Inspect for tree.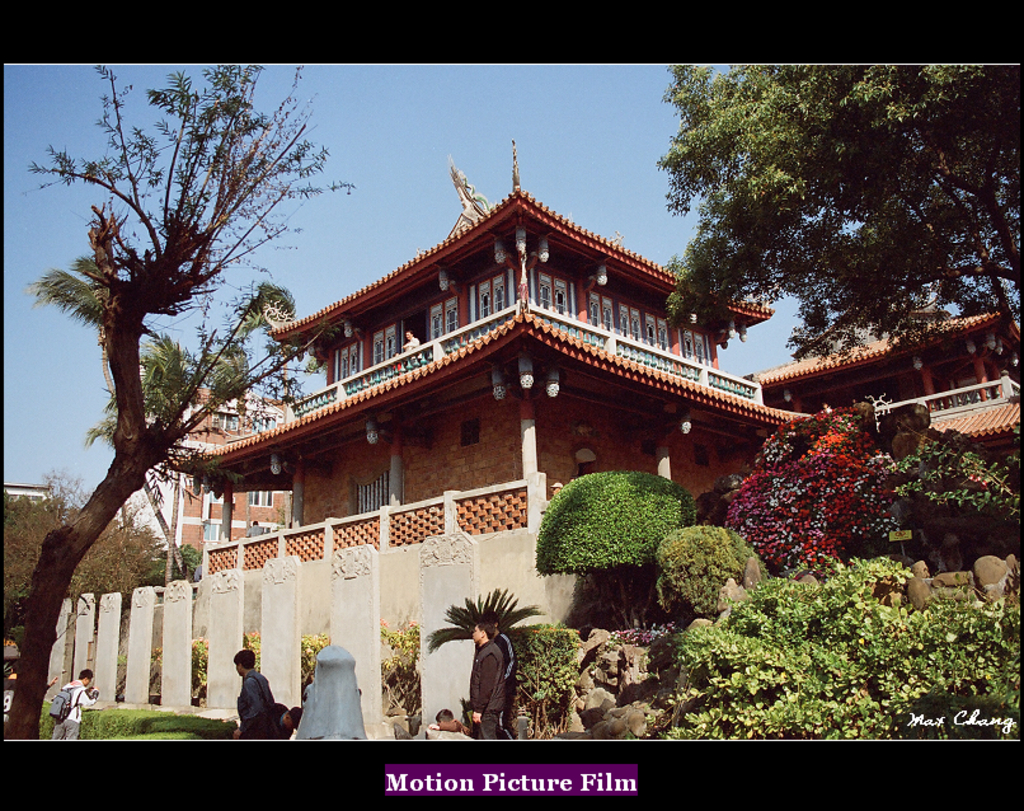
Inspection: 883/417/1023/540.
